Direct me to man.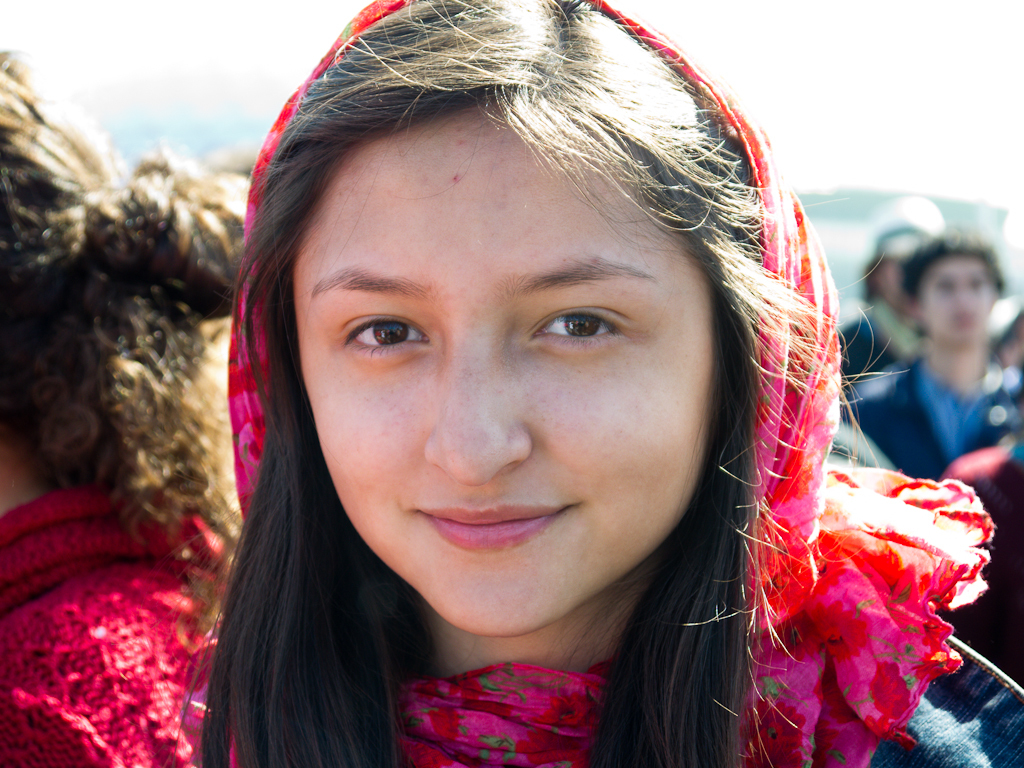
Direction: (851, 233, 1011, 465).
